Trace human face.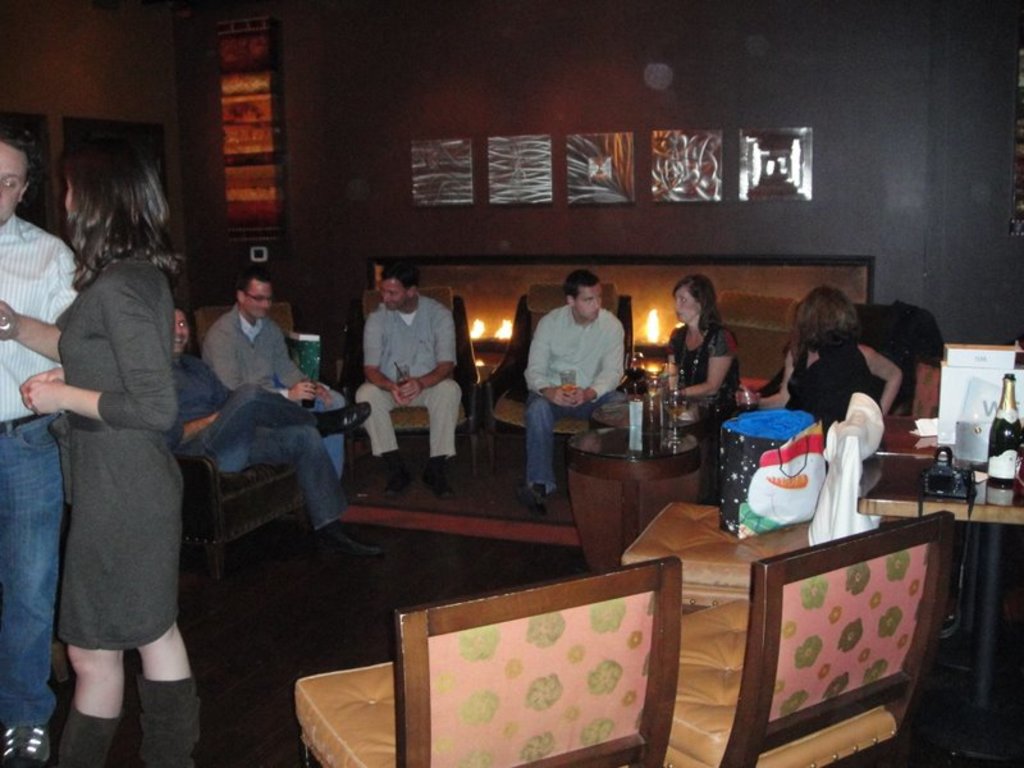
Traced to bbox=(575, 285, 604, 321).
